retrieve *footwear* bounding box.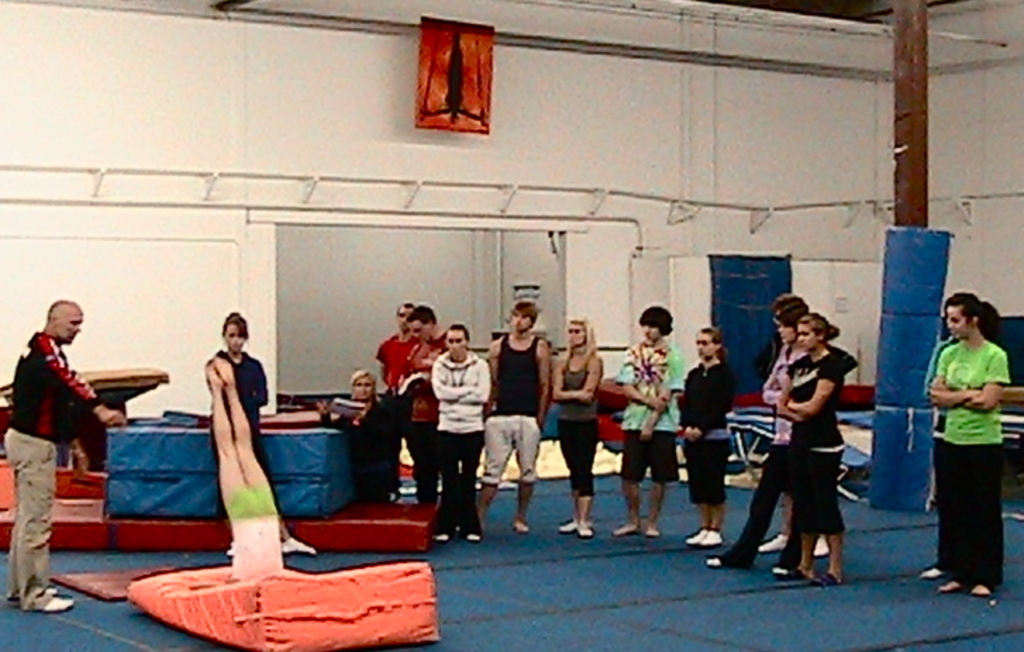
Bounding box: {"x1": 817, "y1": 572, "x2": 827, "y2": 587}.
